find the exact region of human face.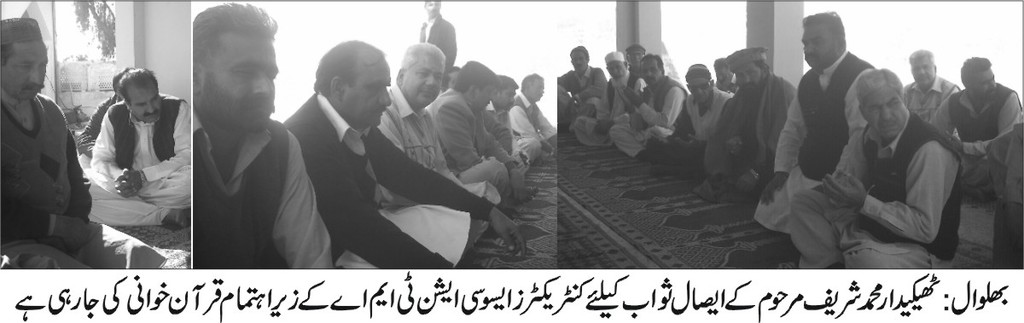
Exact region: 427/0/440/19.
